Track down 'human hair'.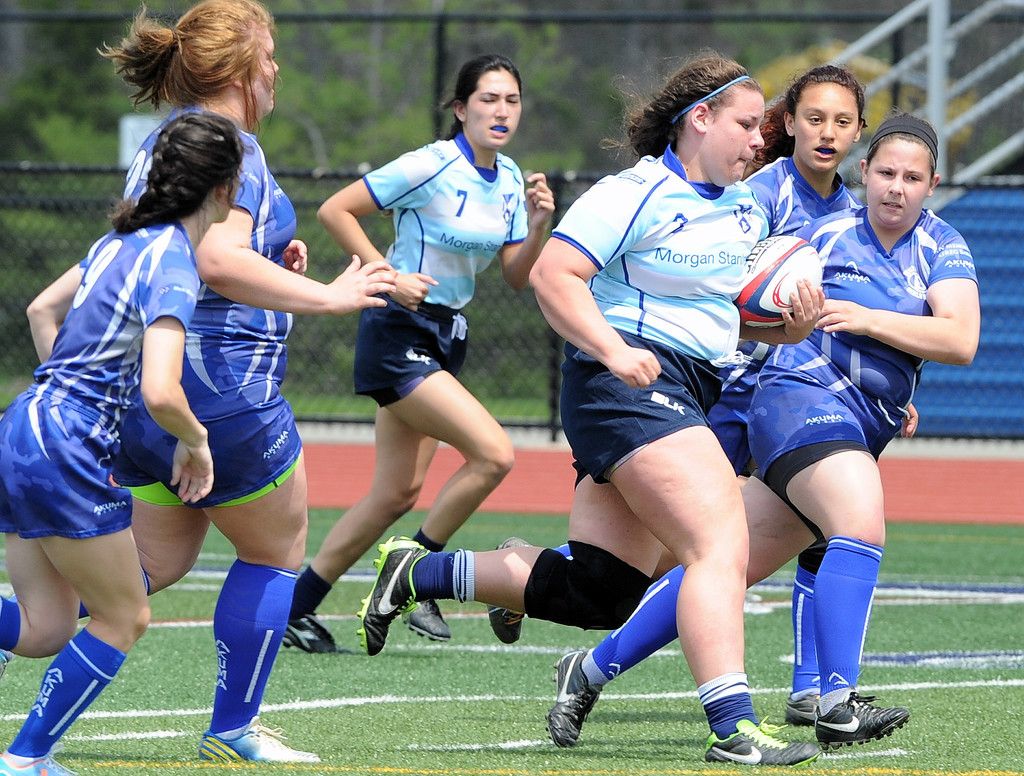
Tracked to (x1=107, y1=111, x2=257, y2=238).
